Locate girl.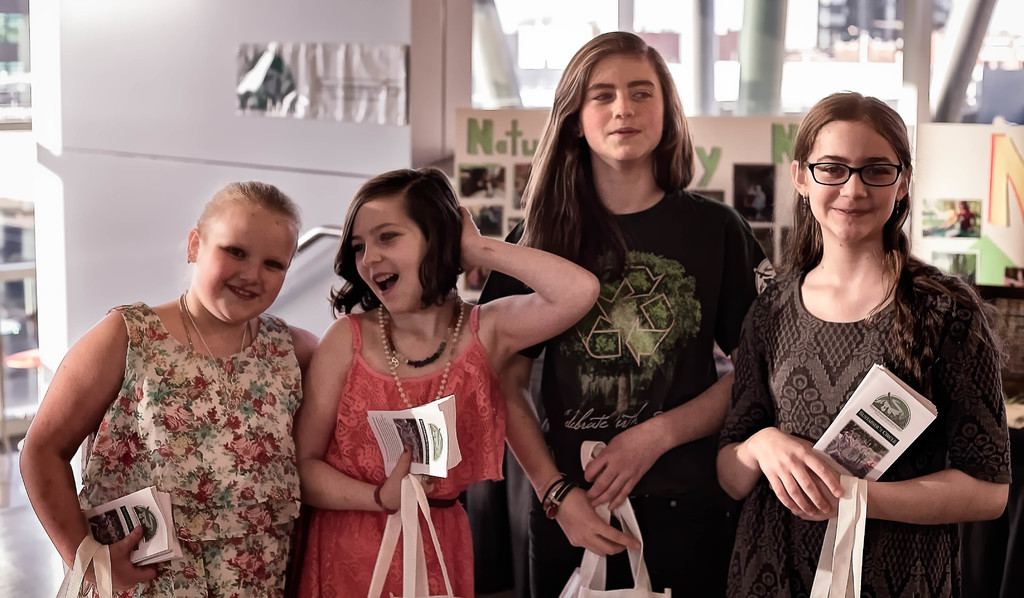
Bounding box: {"x1": 18, "y1": 179, "x2": 320, "y2": 597}.
